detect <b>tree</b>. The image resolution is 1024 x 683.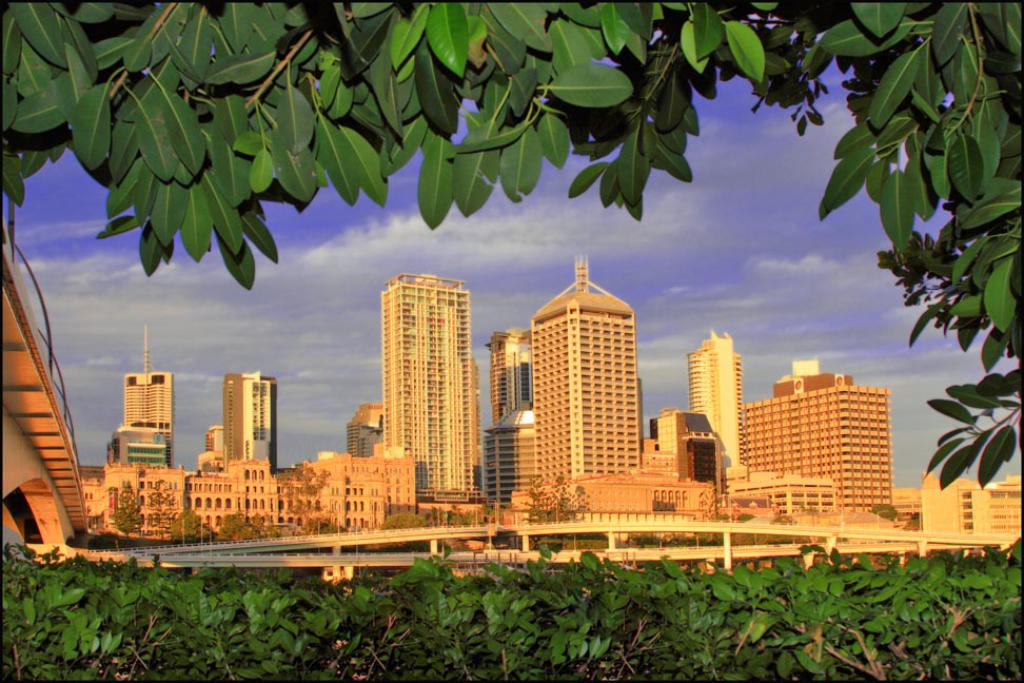
[283, 470, 341, 541].
